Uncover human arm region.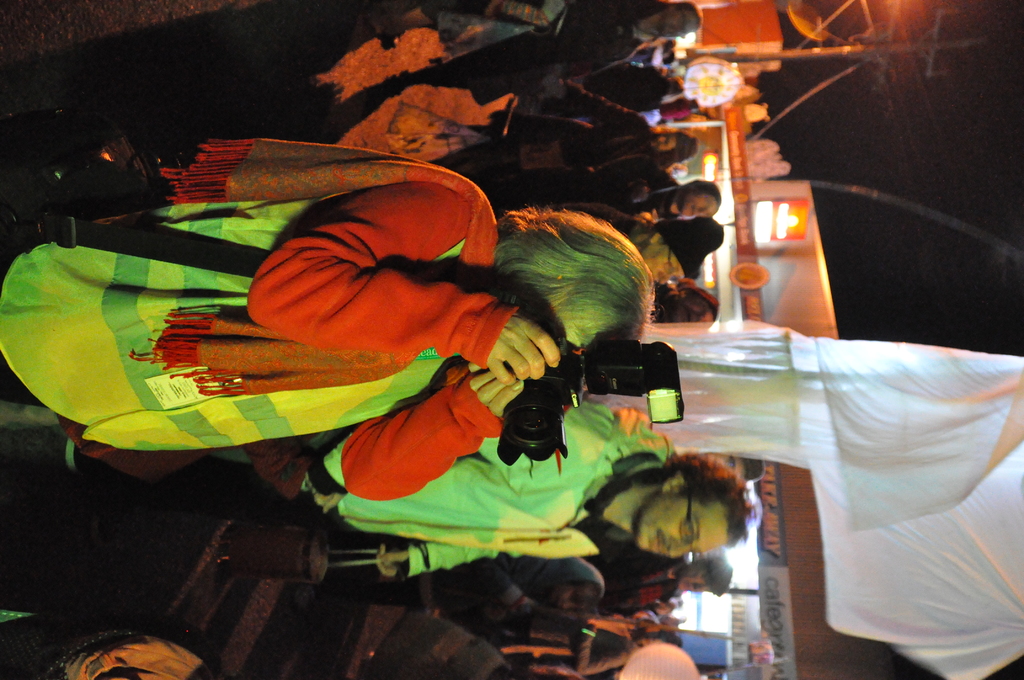
Uncovered: {"left": 559, "top": 73, "right": 643, "bottom": 129}.
